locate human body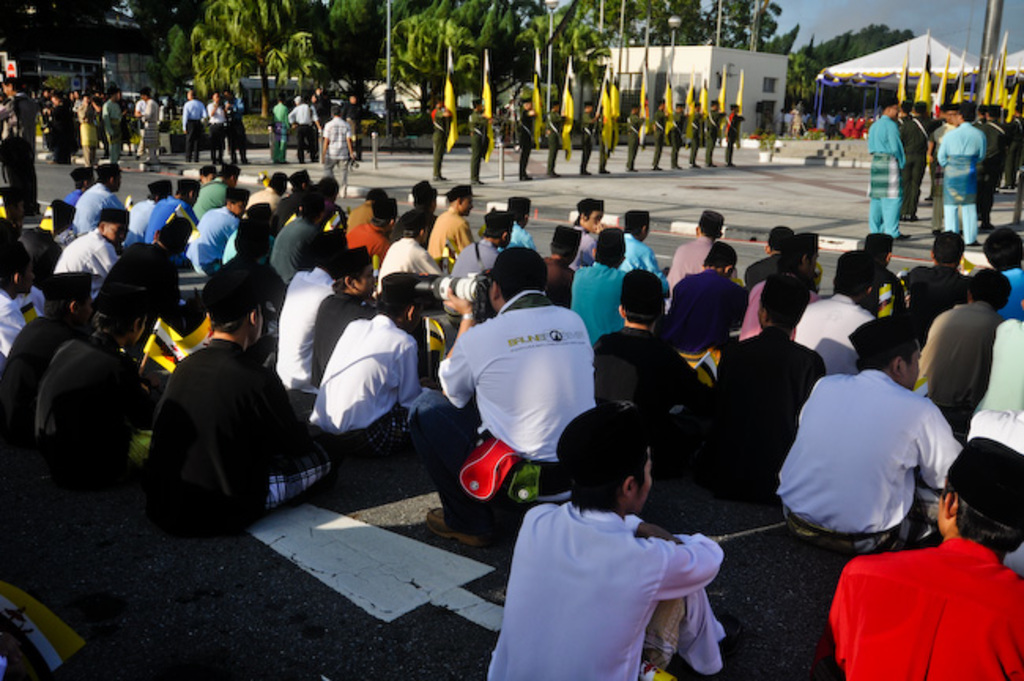
BBox(471, 399, 723, 679)
